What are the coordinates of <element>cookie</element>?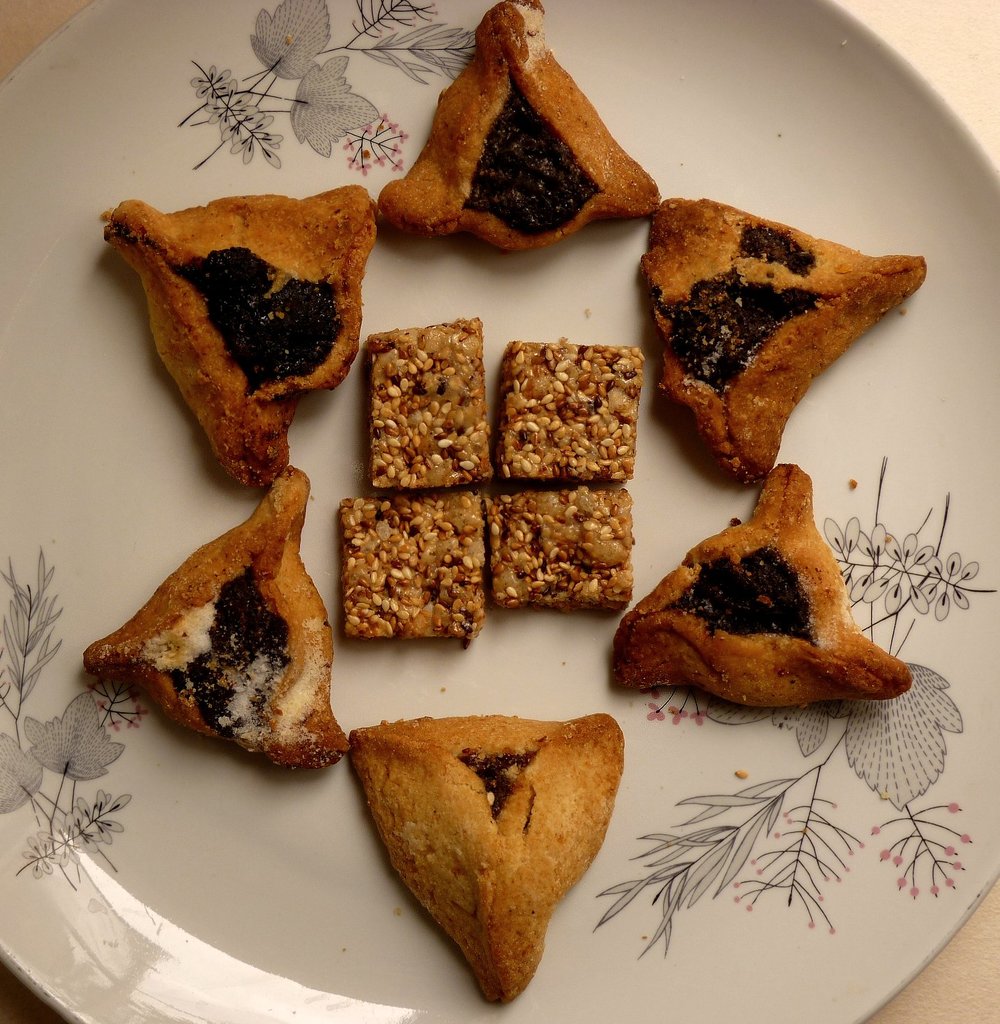
347 707 627 1006.
